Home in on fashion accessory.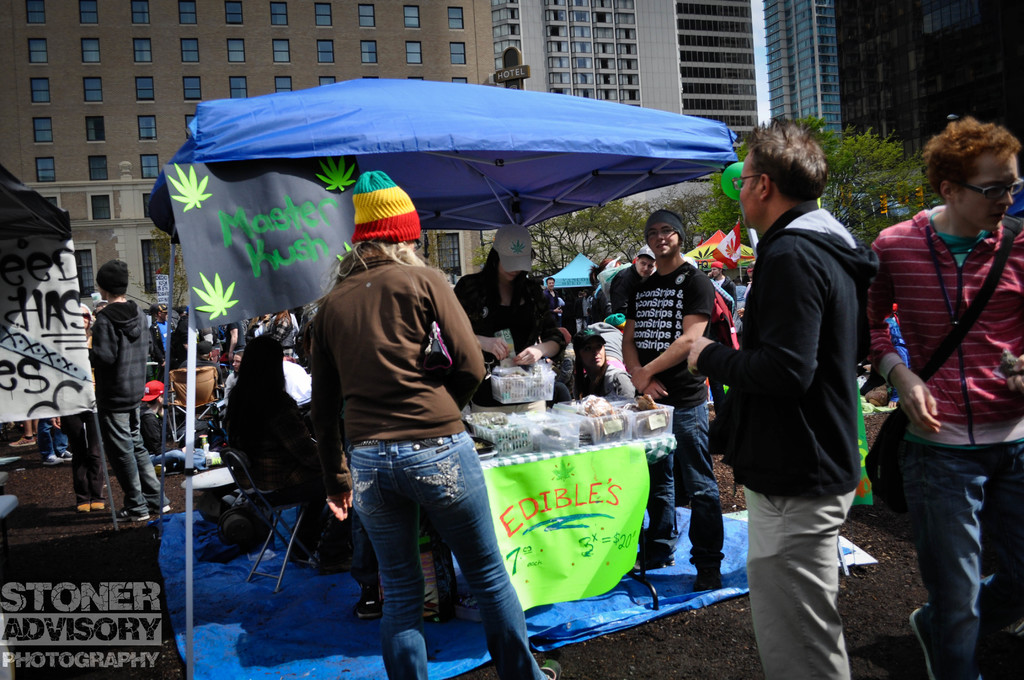
Homed in at {"left": 909, "top": 604, "right": 950, "bottom": 678}.
